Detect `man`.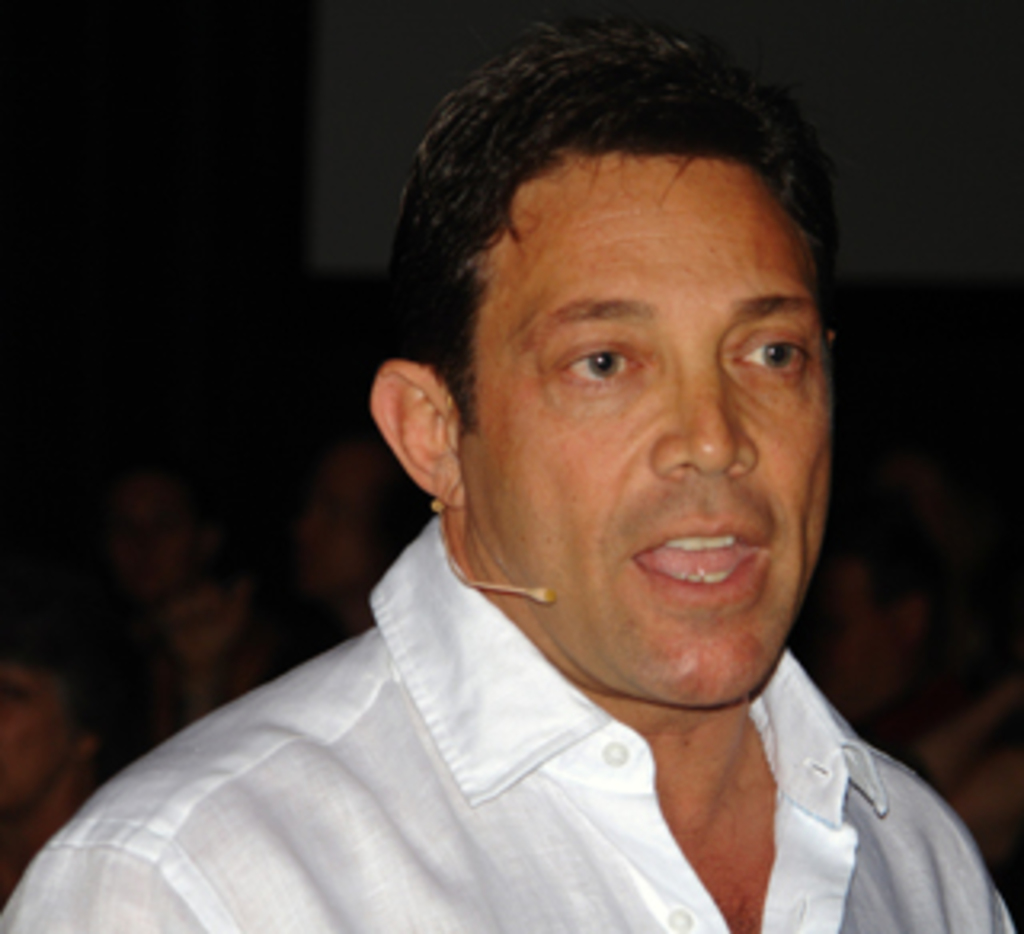
Detected at x1=13, y1=58, x2=1023, y2=905.
